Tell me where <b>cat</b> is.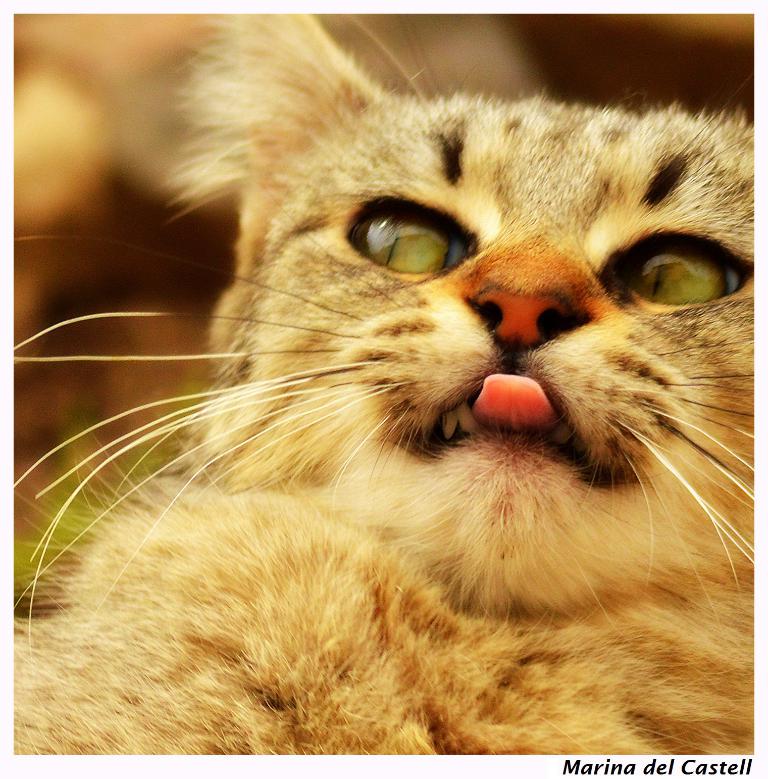
<b>cat</b> is at <region>11, 13, 757, 759</region>.
